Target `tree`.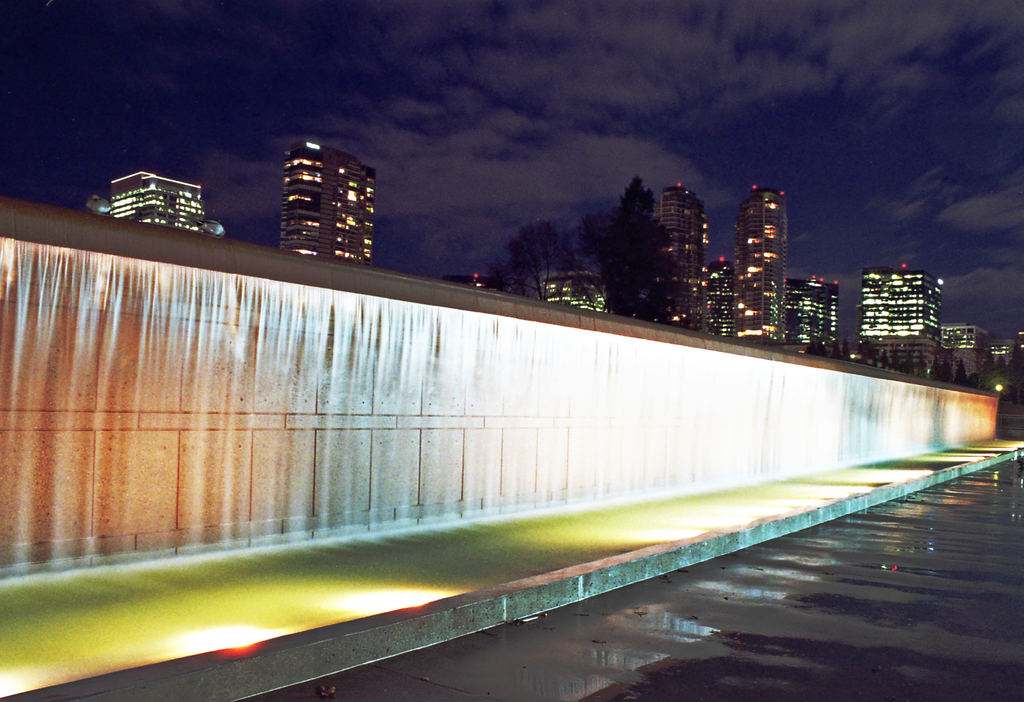
Target region: 601:170:684:324.
